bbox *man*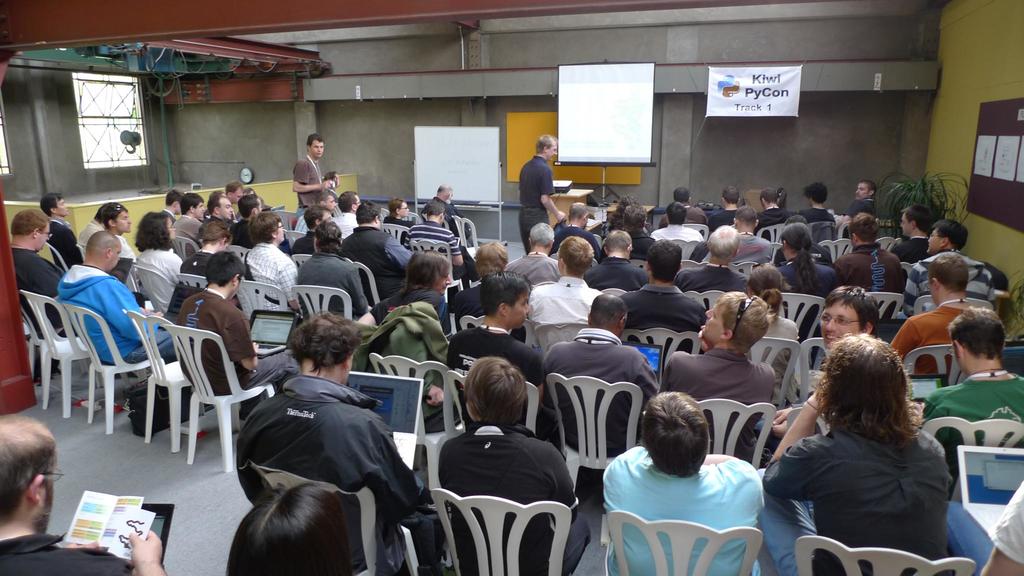
crop(445, 271, 552, 442)
